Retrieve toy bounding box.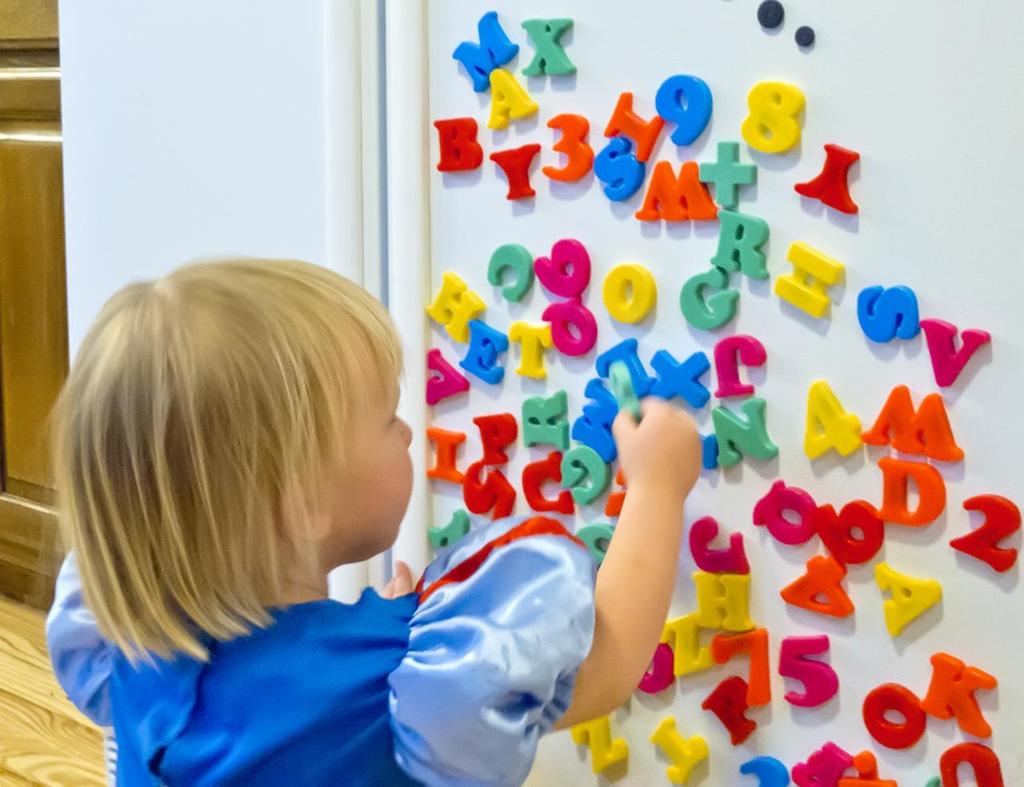
Bounding box: [x1=480, y1=138, x2=532, y2=204].
